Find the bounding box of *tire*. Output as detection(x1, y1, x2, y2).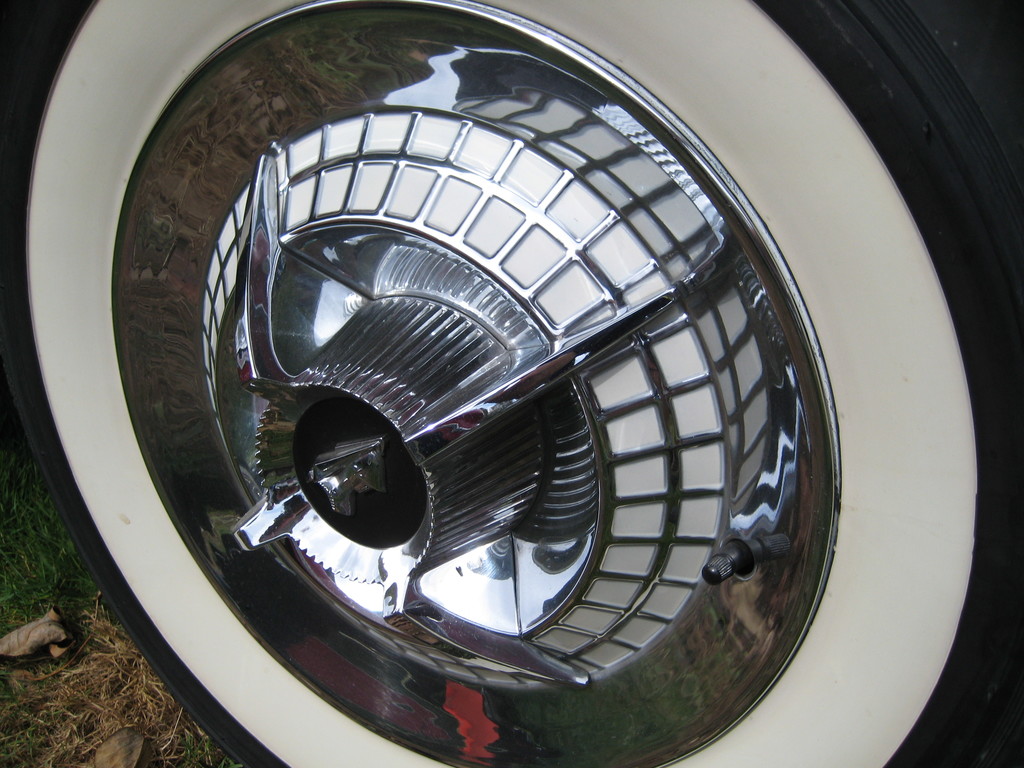
detection(0, 0, 1023, 767).
